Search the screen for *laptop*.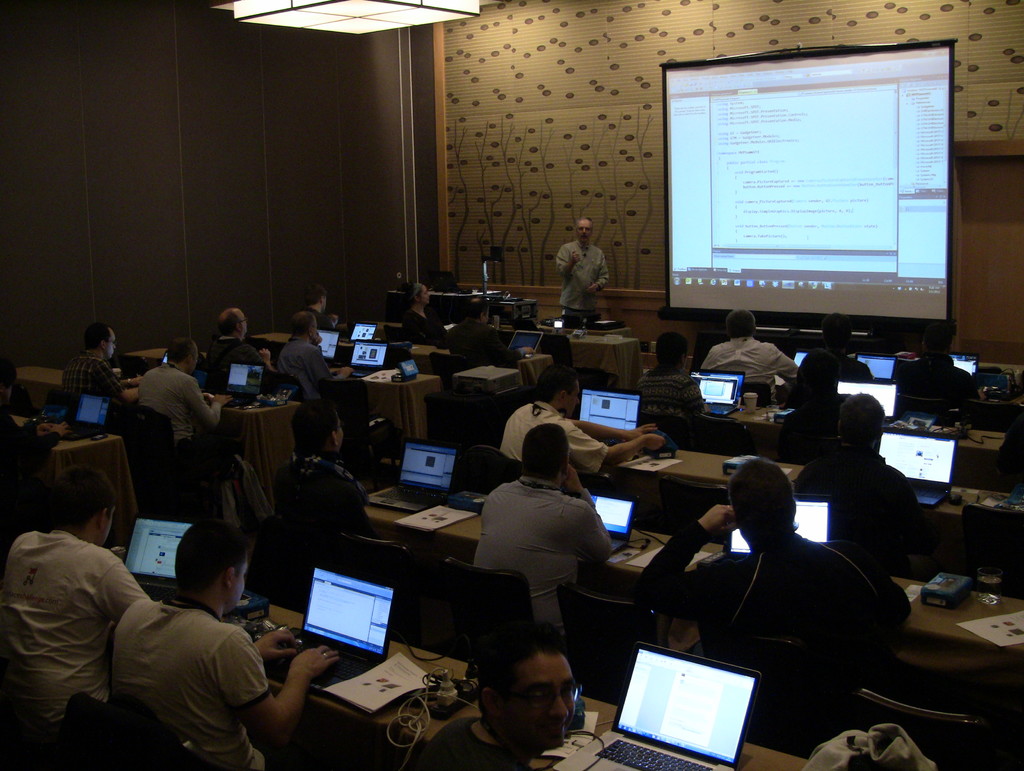
Found at select_region(948, 354, 975, 385).
